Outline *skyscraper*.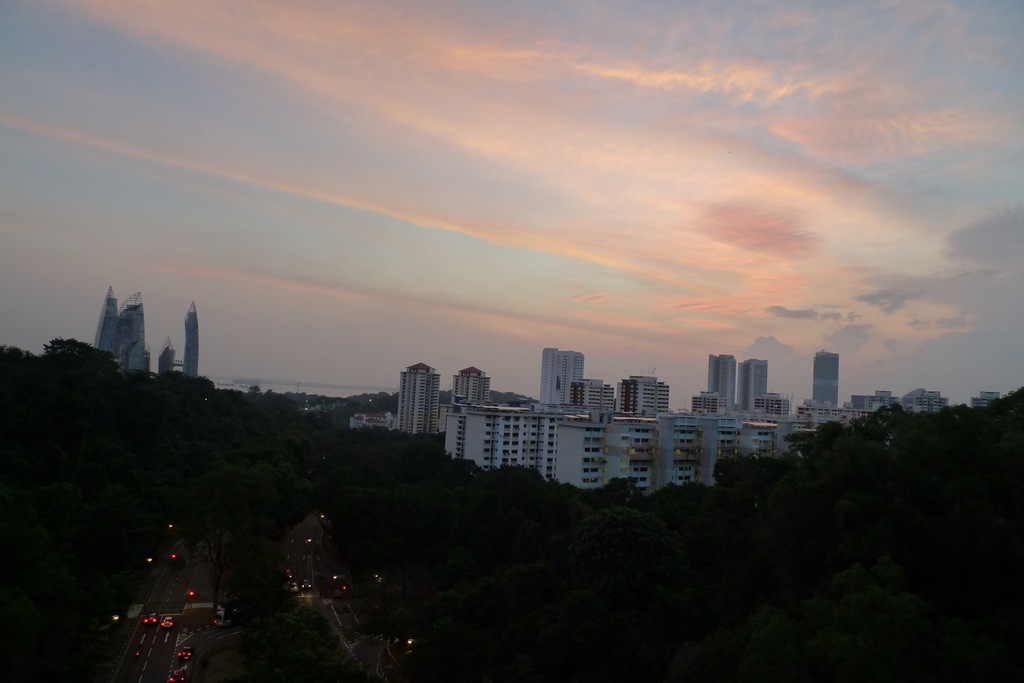
Outline: <bbox>451, 366, 498, 406</bbox>.
